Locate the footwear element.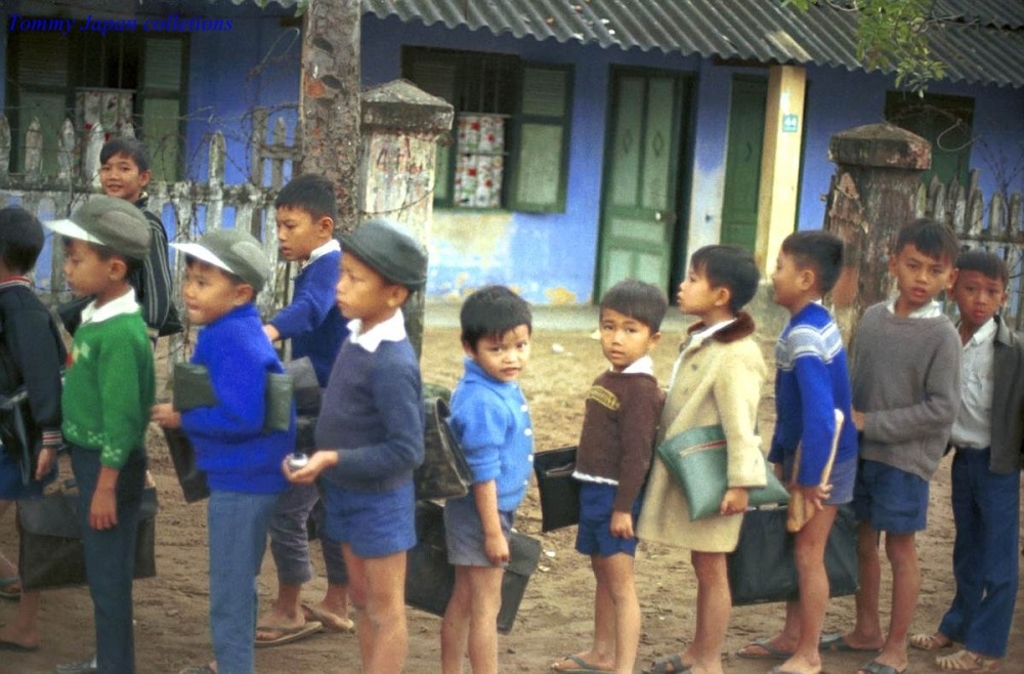
Element bbox: box(305, 600, 360, 636).
